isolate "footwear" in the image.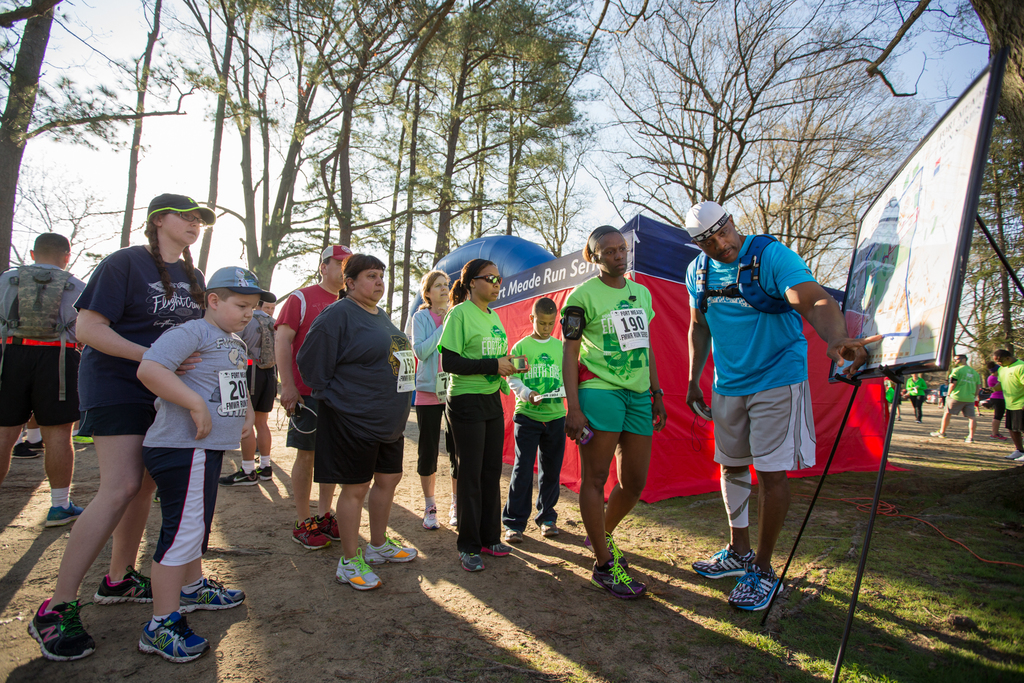
Isolated region: BBox(95, 563, 154, 602).
